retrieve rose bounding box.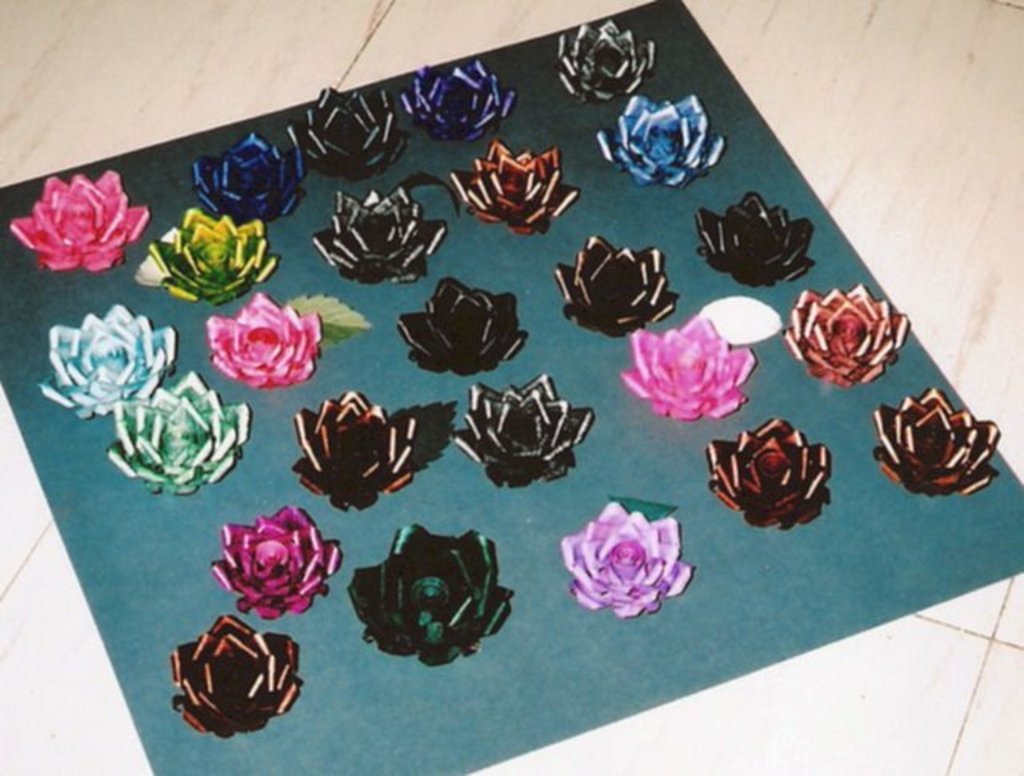
Bounding box: x1=702 y1=419 x2=834 y2=534.
